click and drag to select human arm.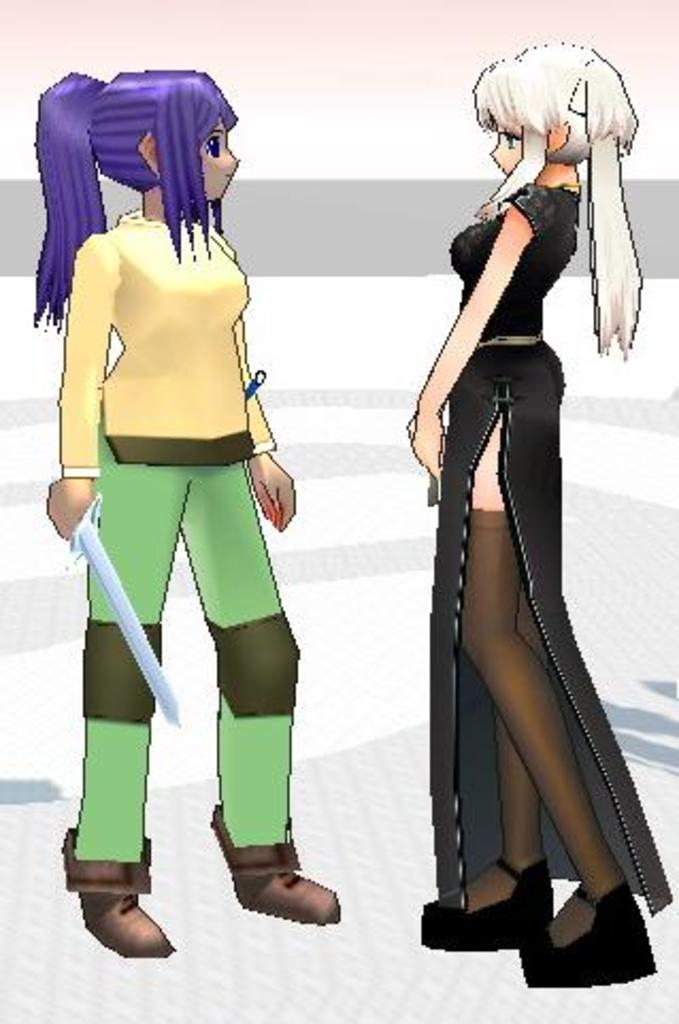
Selection: bbox(47, 230, 123, 551).
